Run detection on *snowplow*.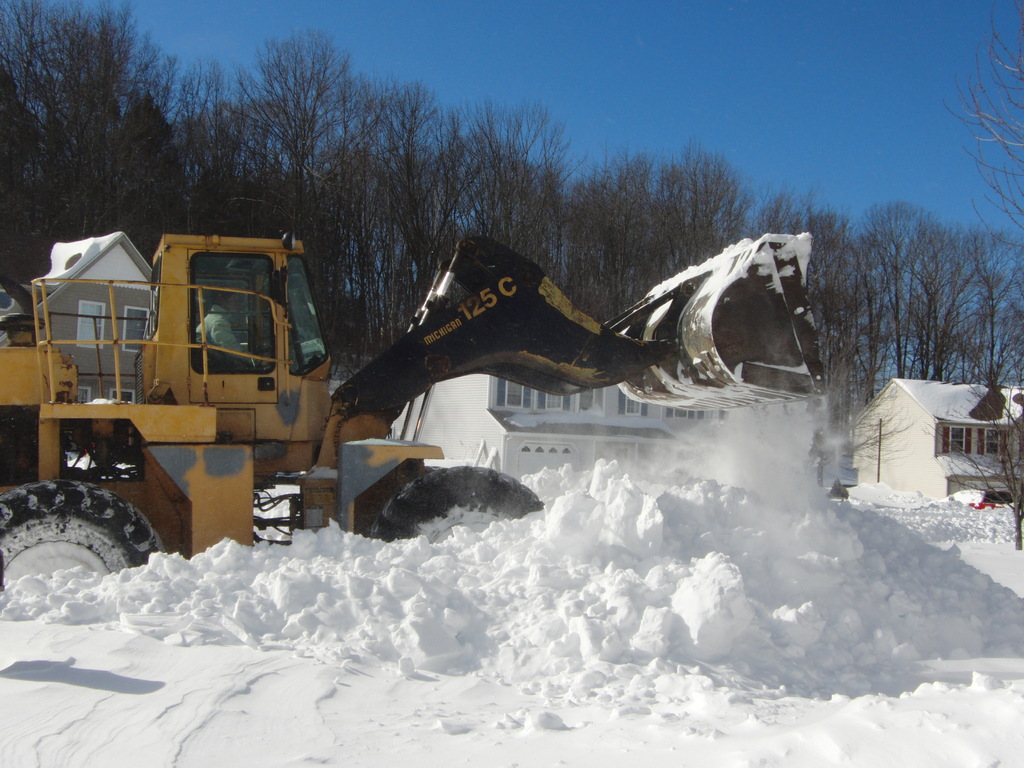
Result: 0/234/854/590.
